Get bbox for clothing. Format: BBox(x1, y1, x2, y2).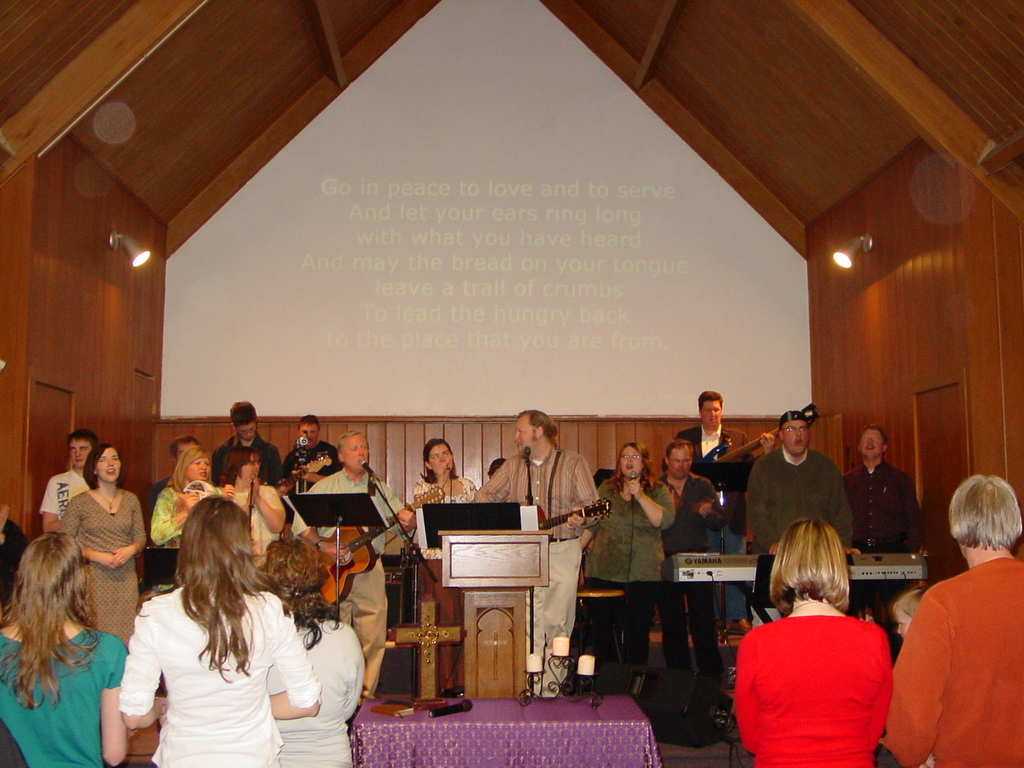
BBox(841, 462, 936, 570).
